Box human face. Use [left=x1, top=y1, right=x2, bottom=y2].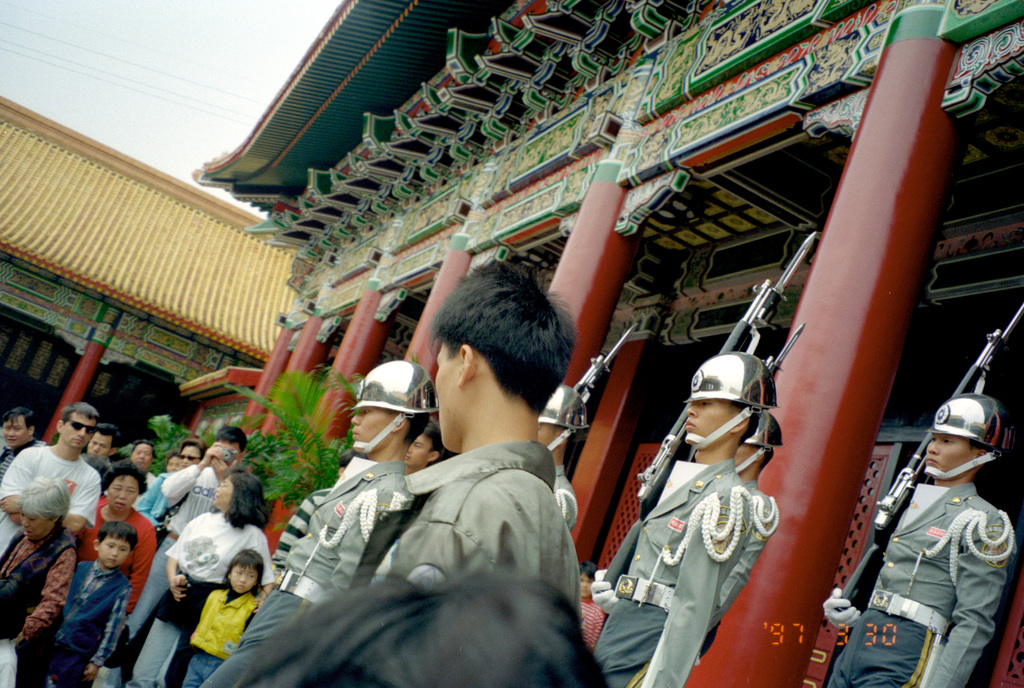
[left=924, top=438, right=972, bottom=481].
